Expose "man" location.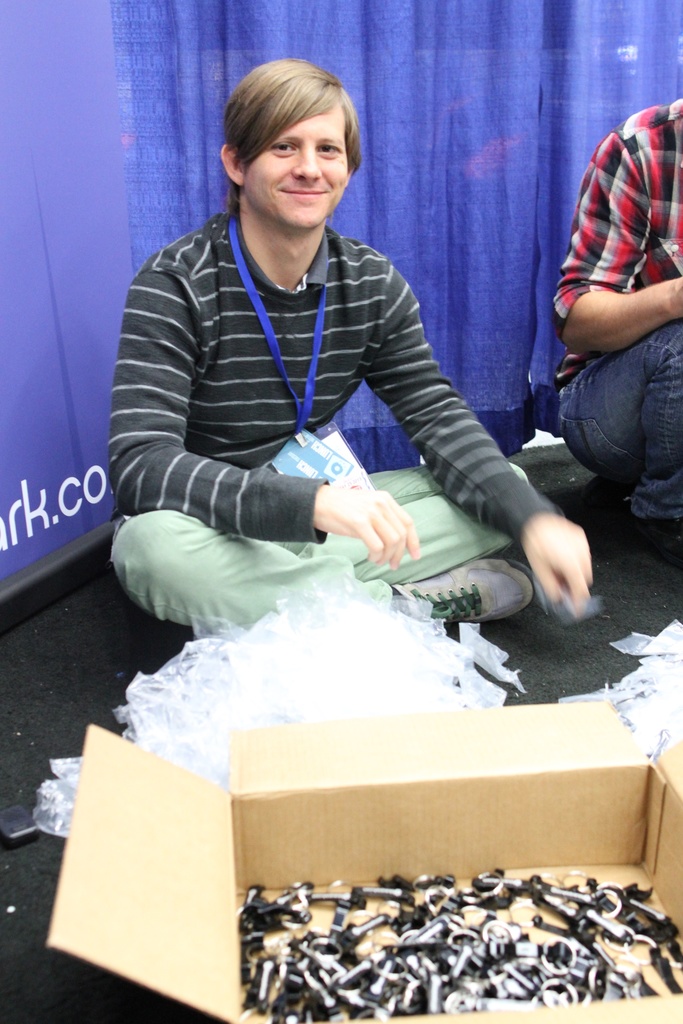
Exposed at [112, 55, 576, 777].
